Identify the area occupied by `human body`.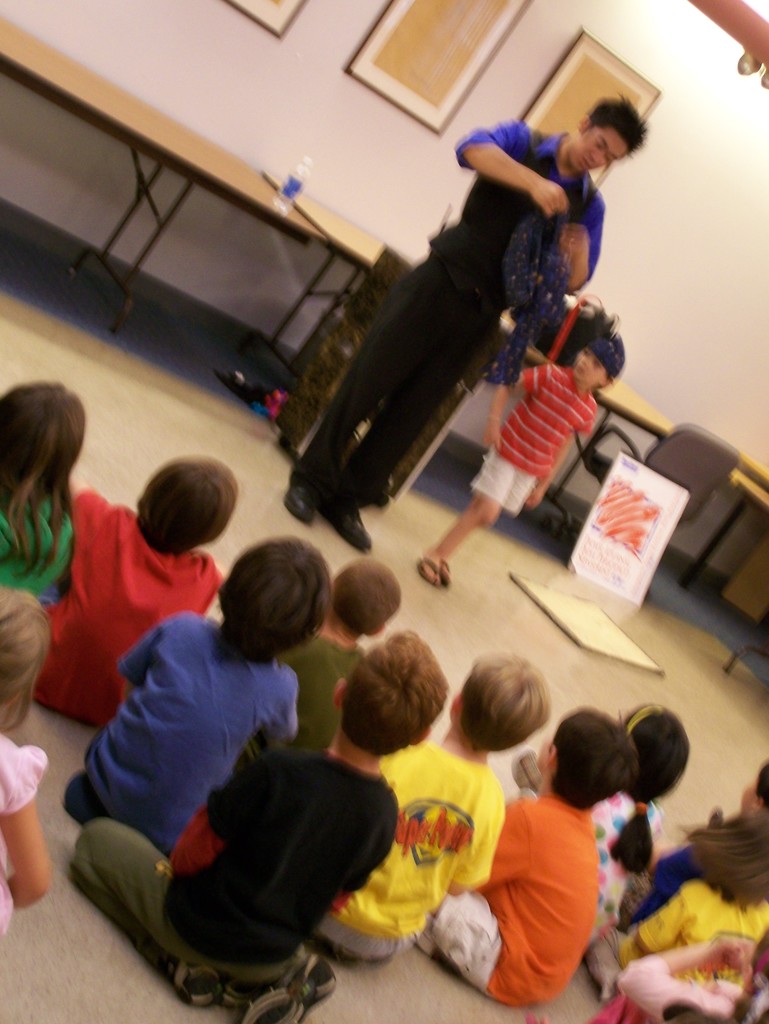
Area: 65 628 450 1023.
